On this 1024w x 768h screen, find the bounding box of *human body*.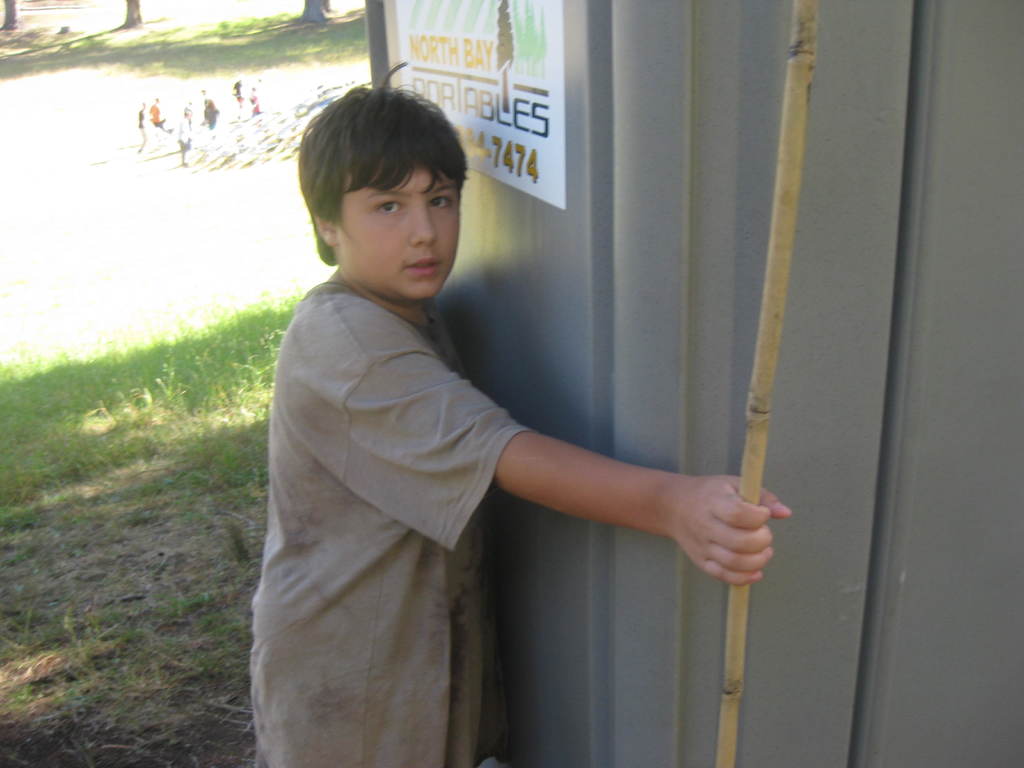
Bounding box: (150,99,164,137).
